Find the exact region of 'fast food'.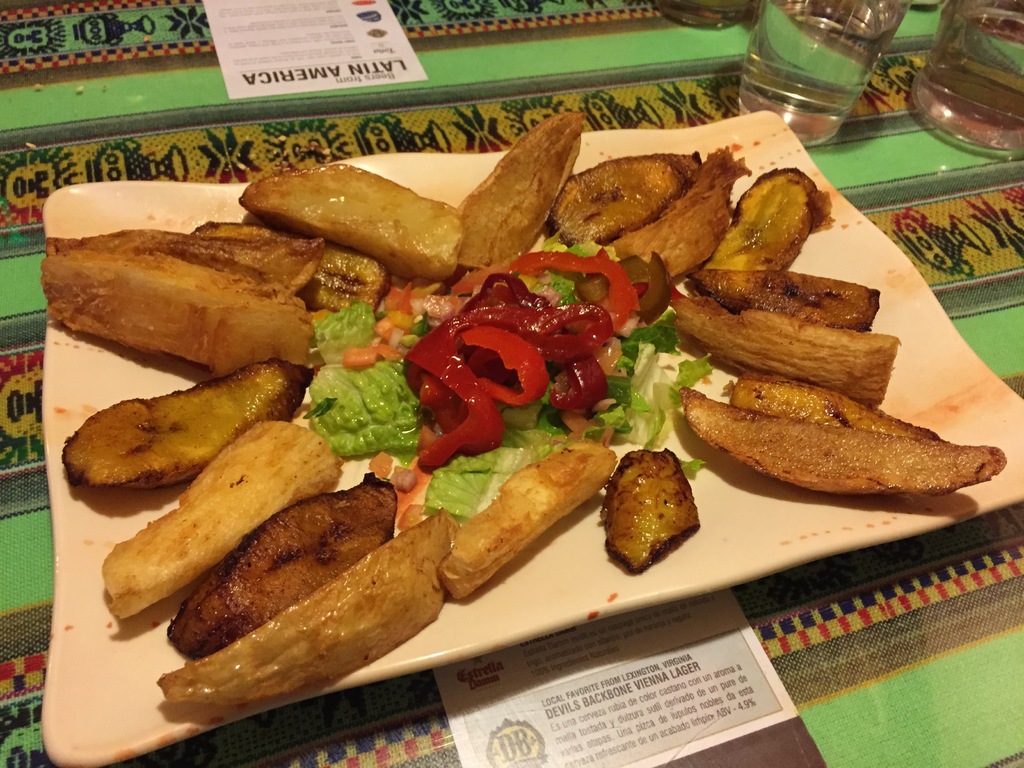
Exact region: box(232, 153, 465, 273).
